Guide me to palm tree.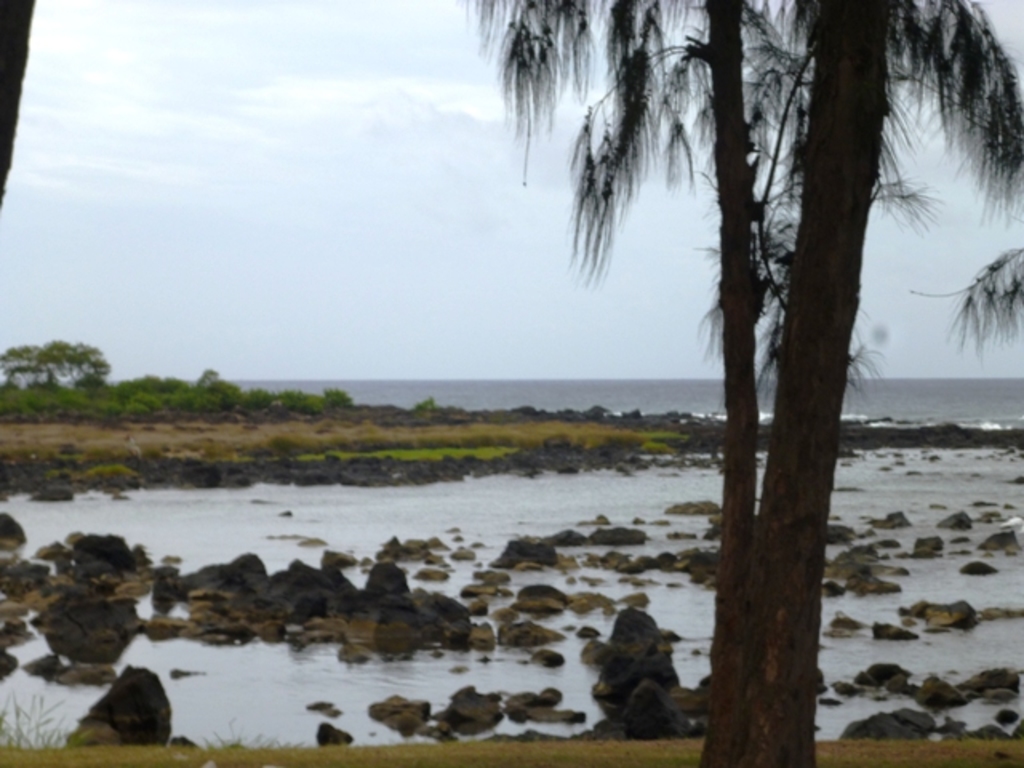
Guidance: 499, 0, 1022, 766.
